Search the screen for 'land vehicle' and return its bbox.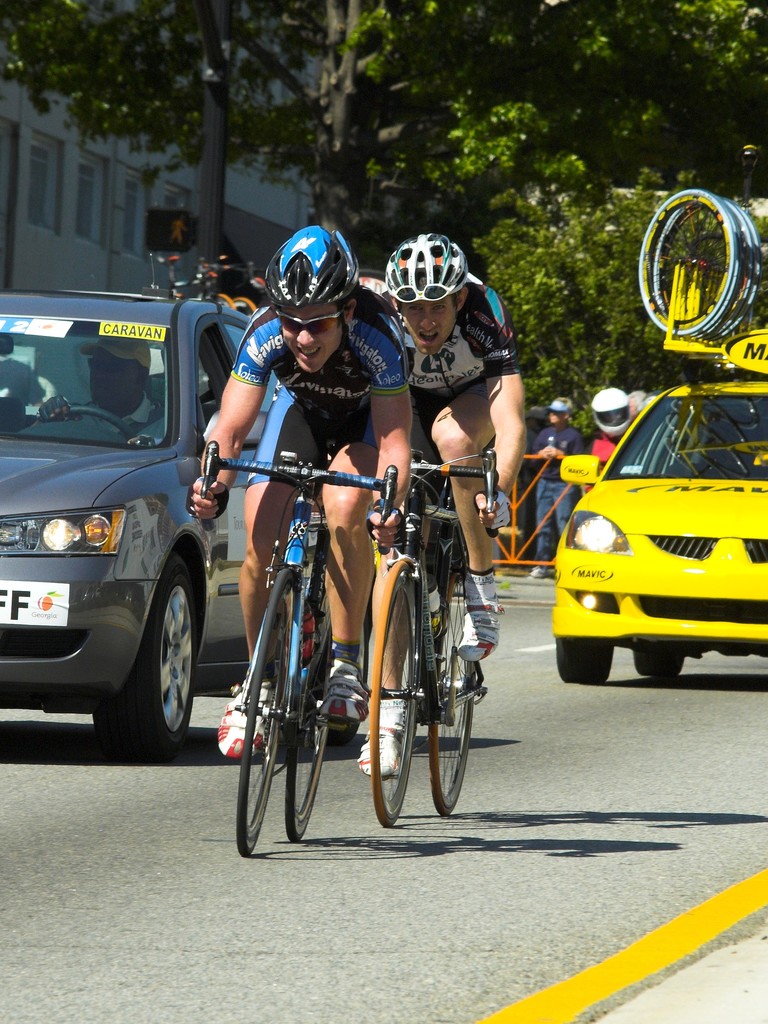
Found: <bbox>0, 290, 260, 746</bbox>.
